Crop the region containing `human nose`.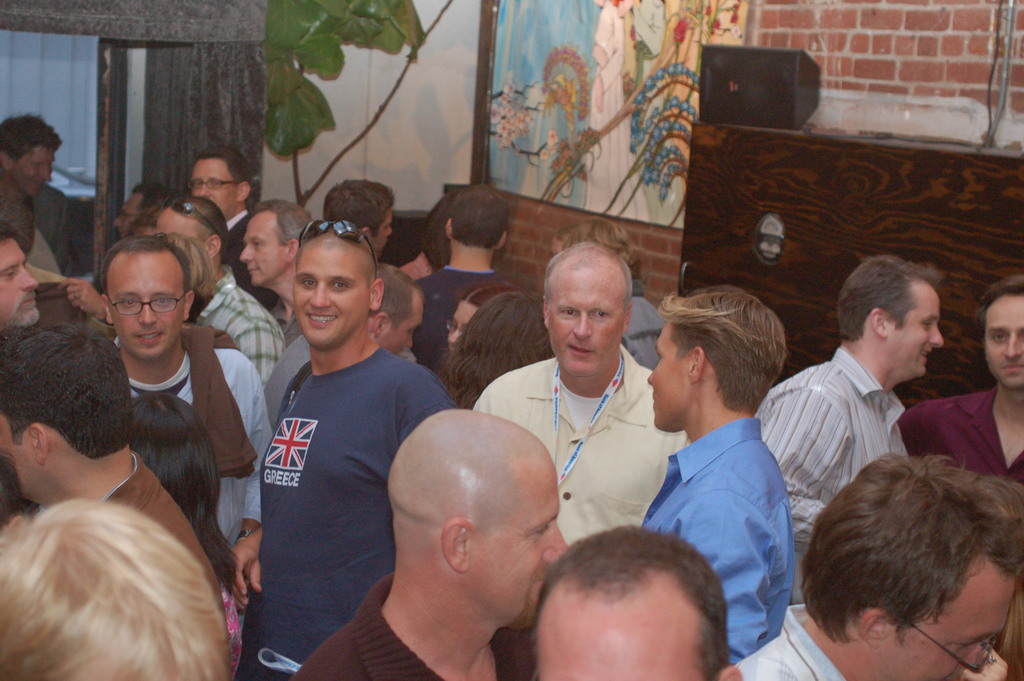
Crop region: box(444, 330, 458, 343).
